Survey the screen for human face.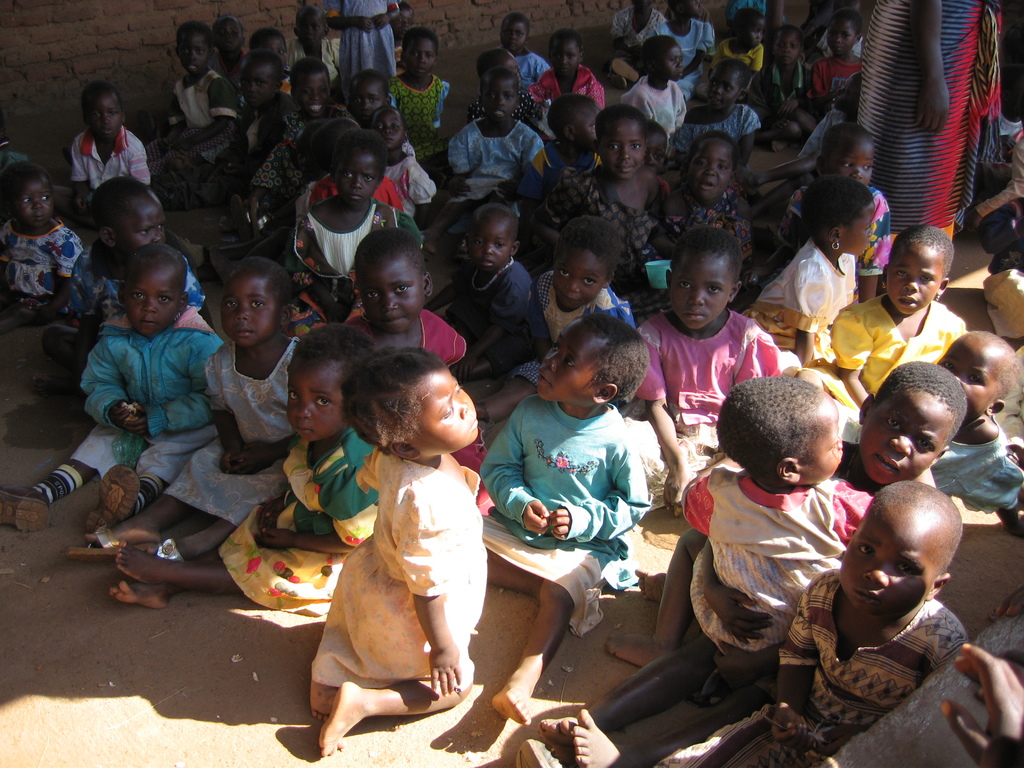
Survey found: x1=671, y1=0, x2=696, y2=20.
